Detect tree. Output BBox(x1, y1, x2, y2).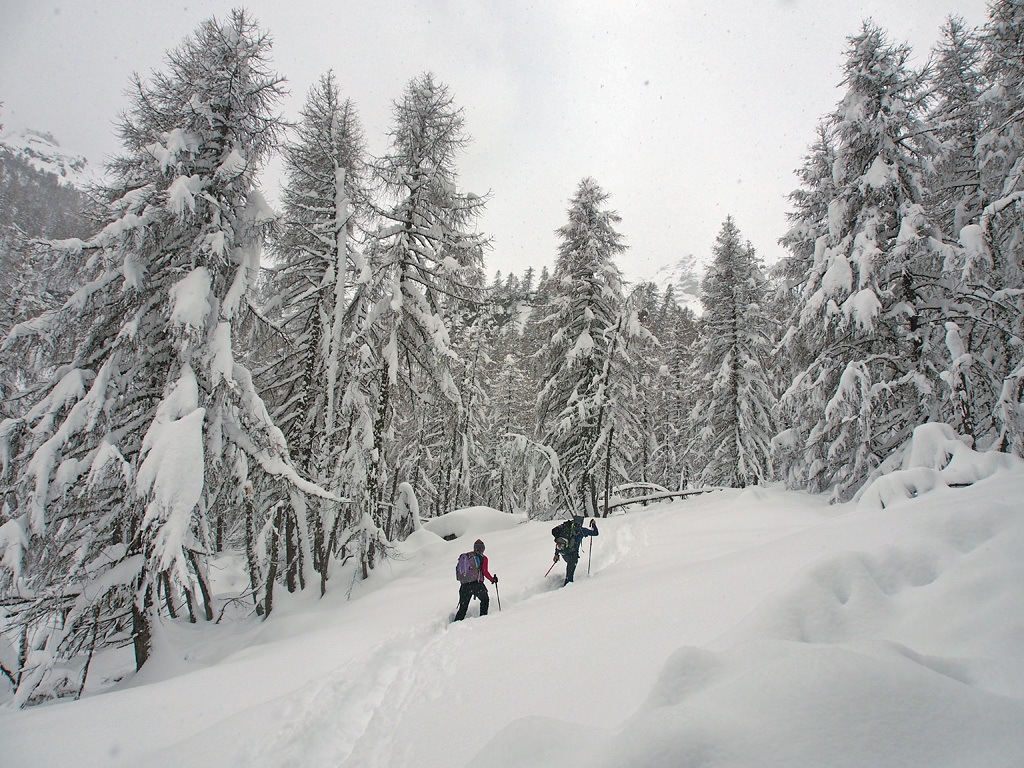
BBox(466, 258, 534, 521).
